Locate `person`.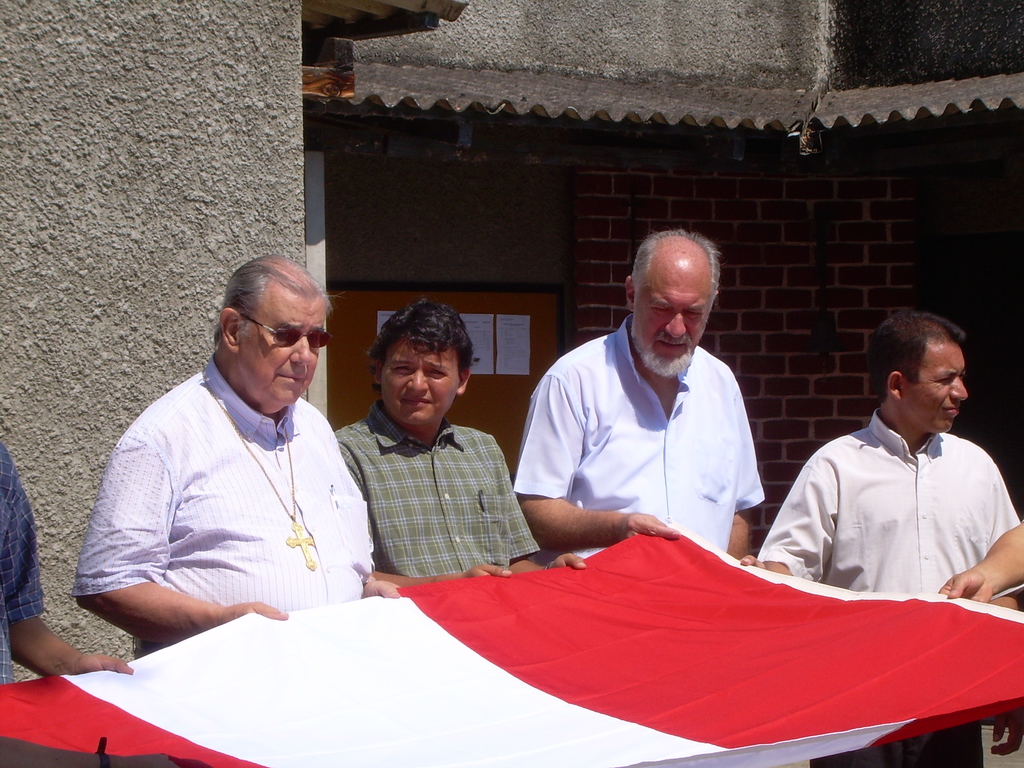
Bounding box: locate(330, 296, 585, 589).
